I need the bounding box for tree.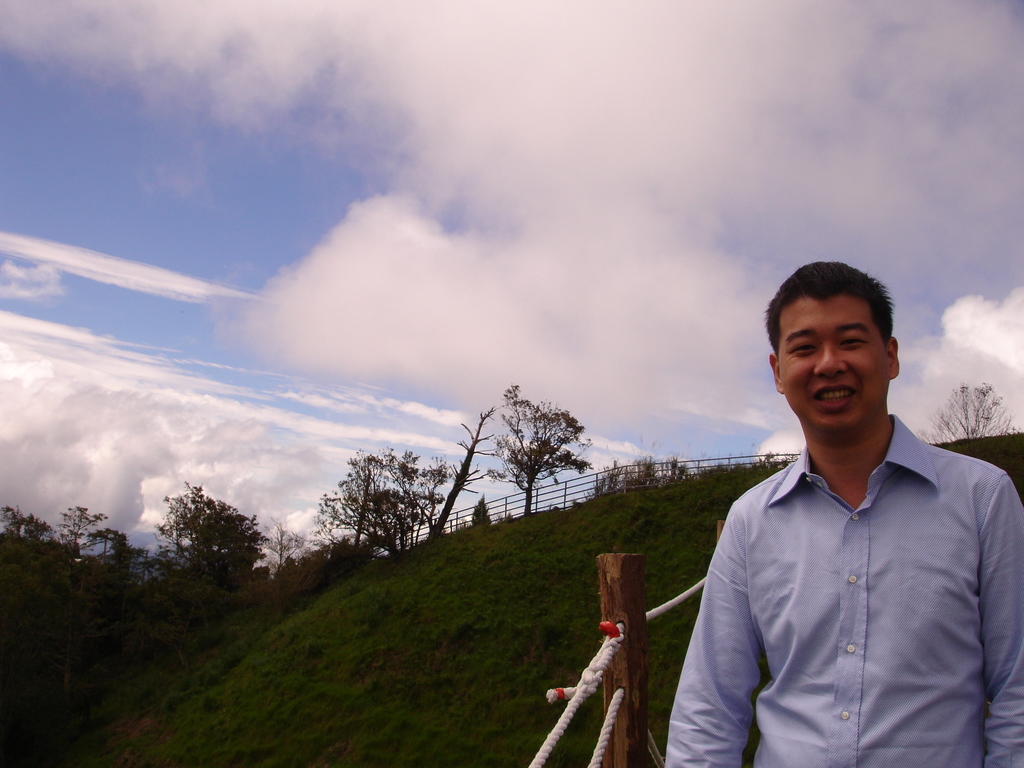
Here it is: [313,451,378,584].
